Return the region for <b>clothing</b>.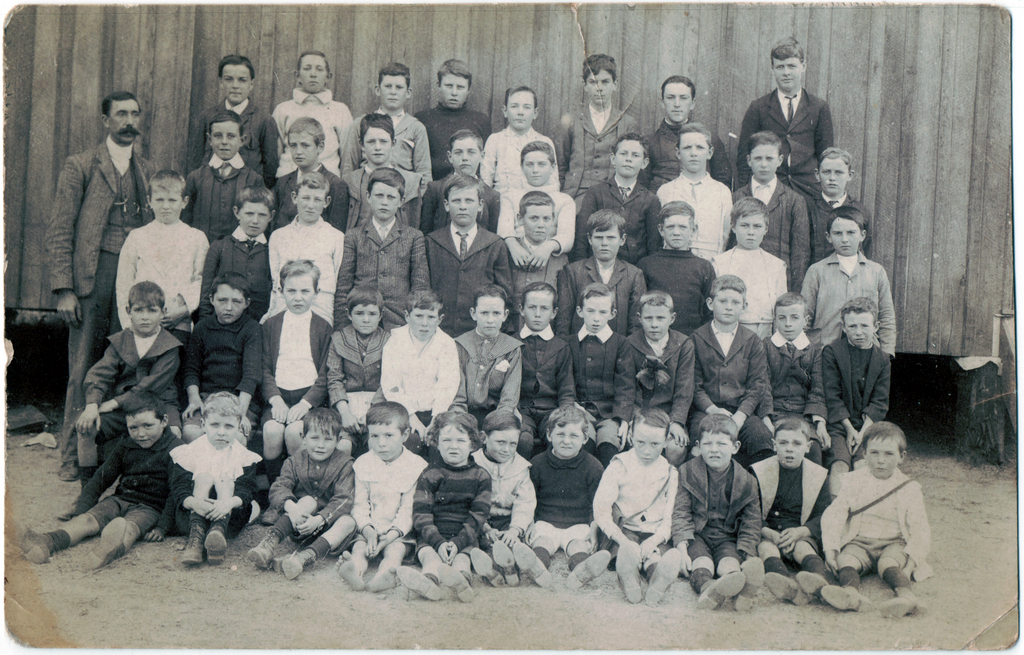
<bbox>830, 446, 942, 593</bbox>.
